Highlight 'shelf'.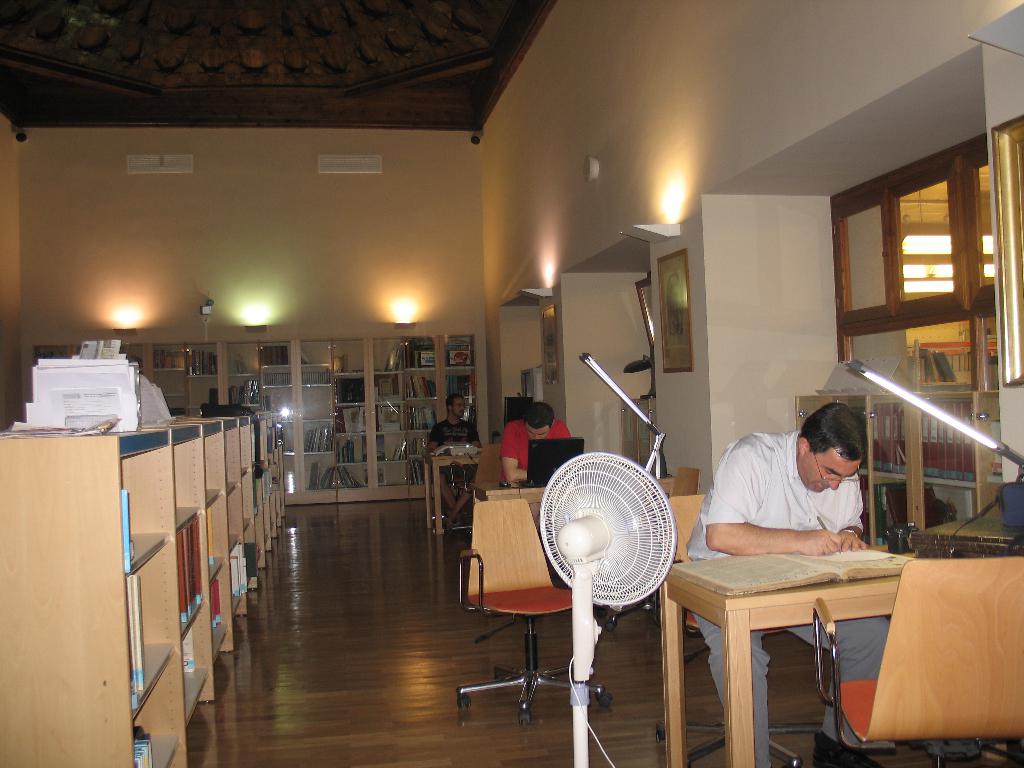
Highlighted region: Rect(794, 397, 919, 558).
